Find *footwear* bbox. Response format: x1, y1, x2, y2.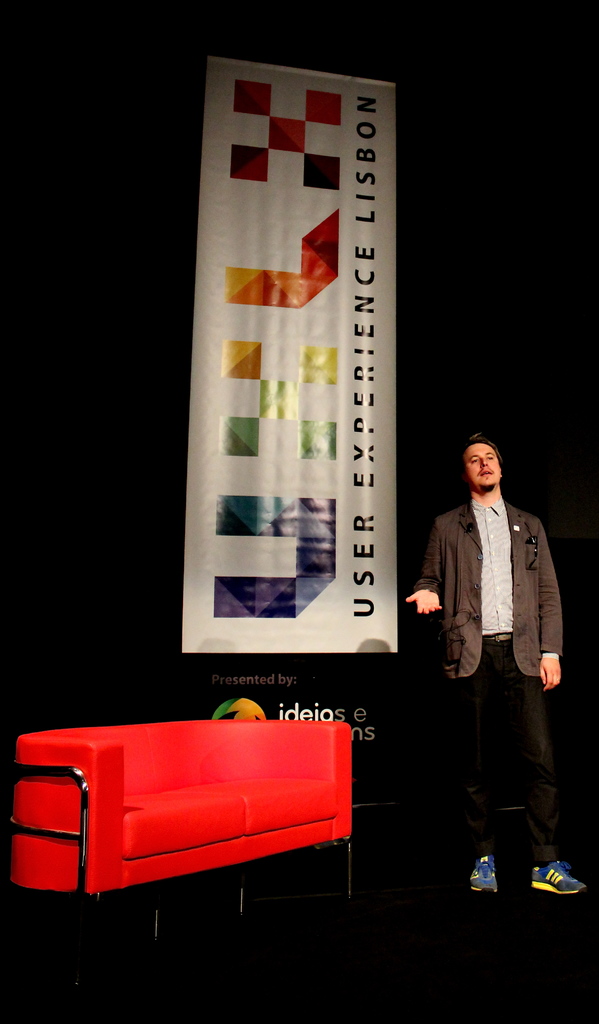
513, 858, 591, 908.
